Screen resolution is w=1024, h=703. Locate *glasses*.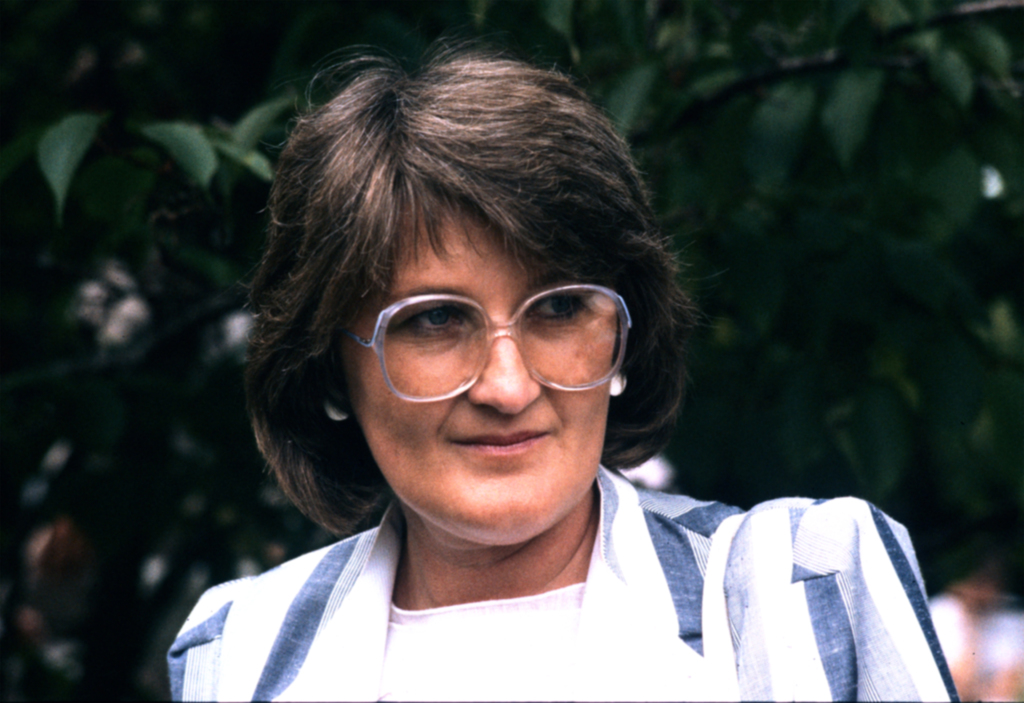
(x1=348, y1=289, x2=643, y2=392).
